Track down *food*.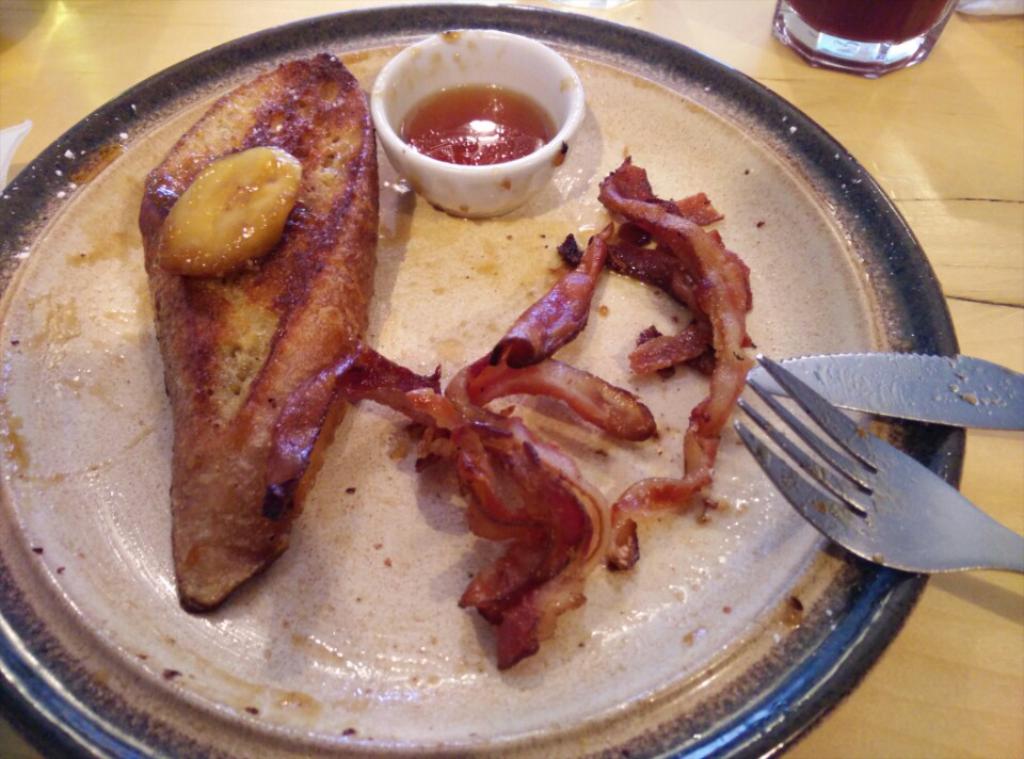
Tracked to x1=789 y1=0 x2=950 y2=47.
